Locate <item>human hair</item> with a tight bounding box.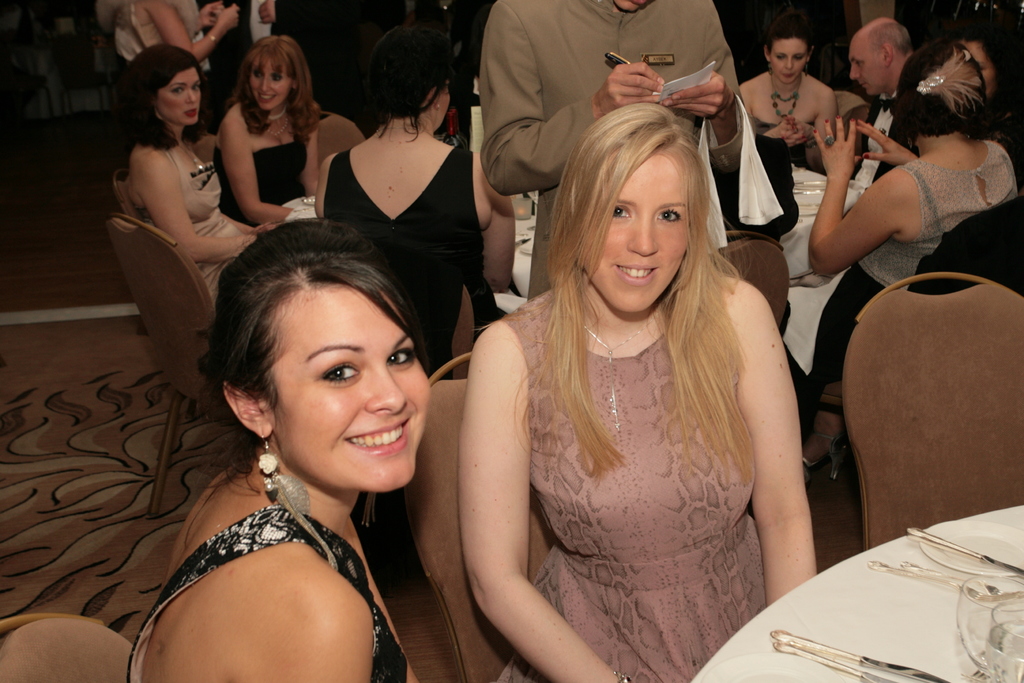
(x1=108, y1=44, x2=206, y2=155).
